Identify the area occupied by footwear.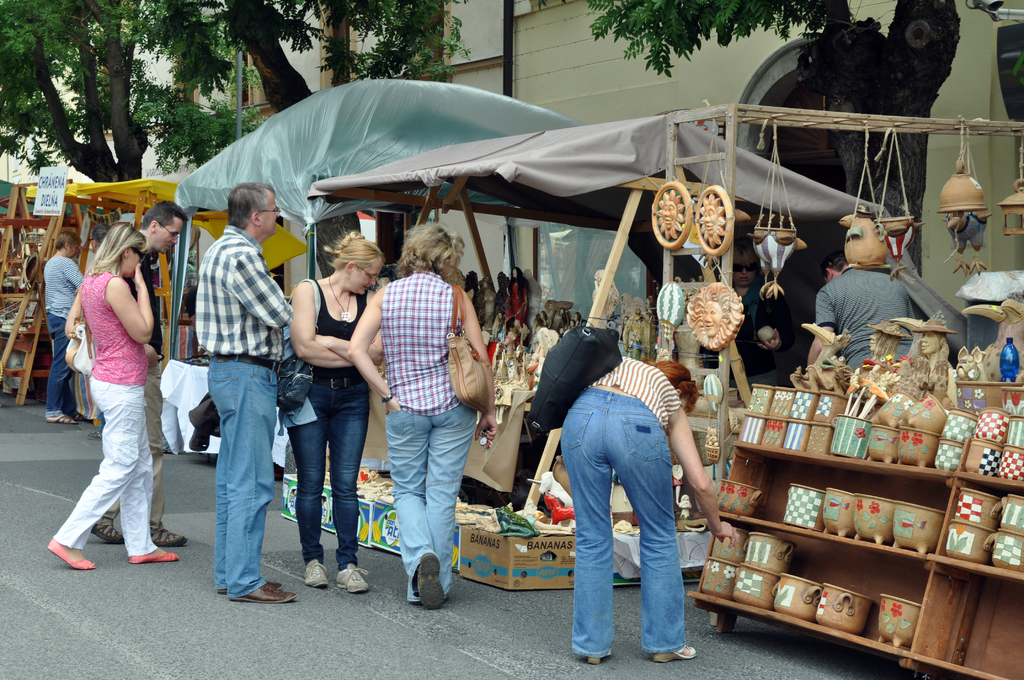
Area: <region>129, 545, 181, 566</region>.
